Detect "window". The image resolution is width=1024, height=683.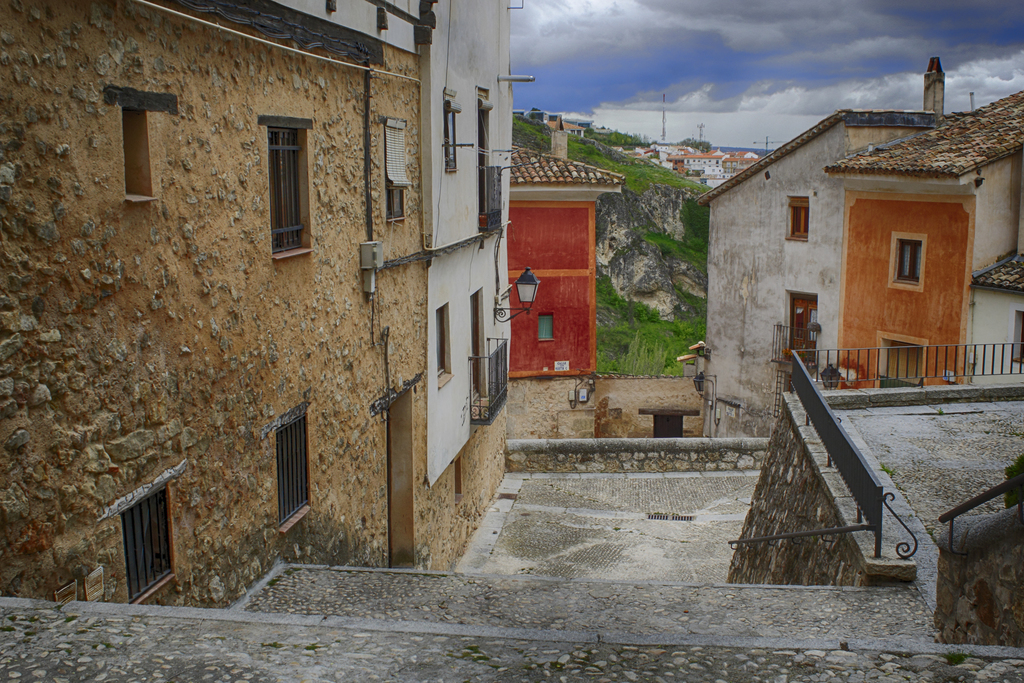
(116,109,164,208).
